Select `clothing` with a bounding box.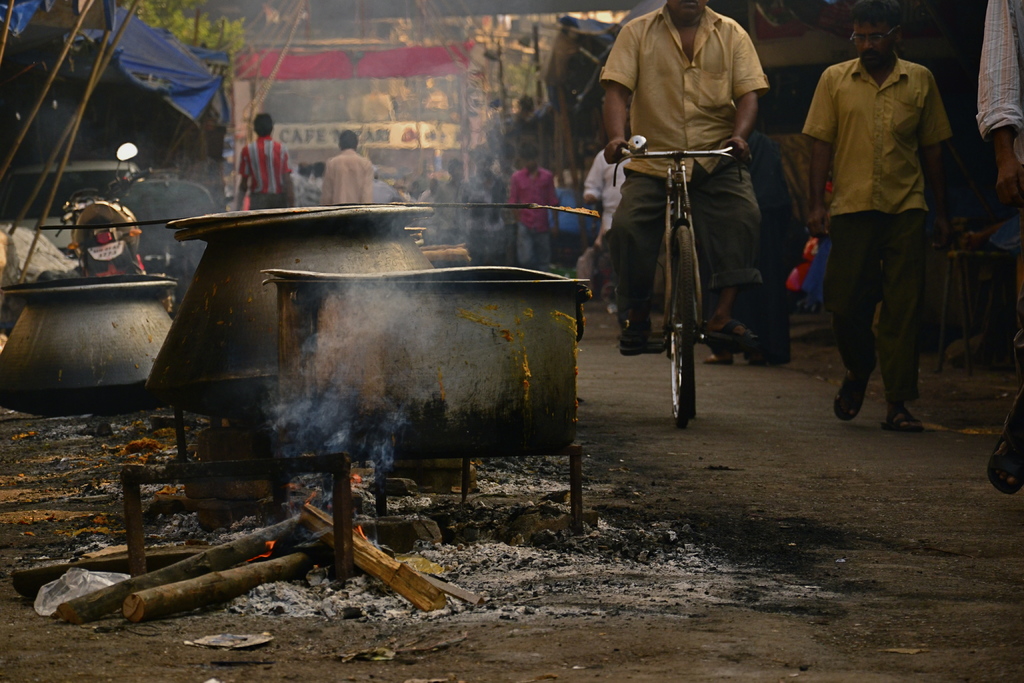
<box>320,142,370,202</box>.
